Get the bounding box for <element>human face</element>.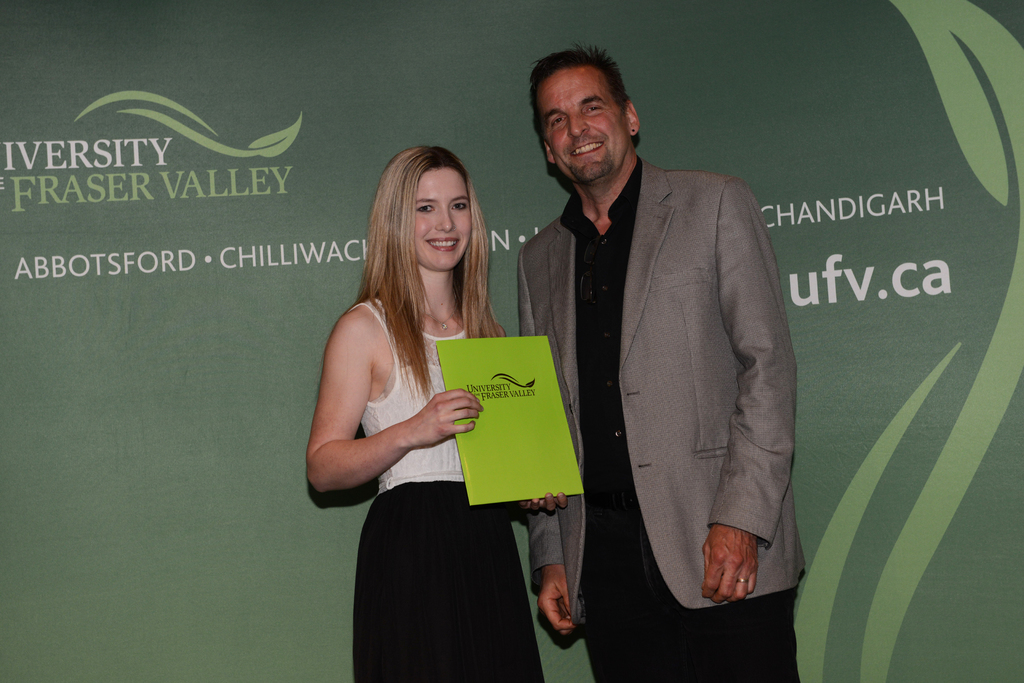
(539, 68, 629, 187).
